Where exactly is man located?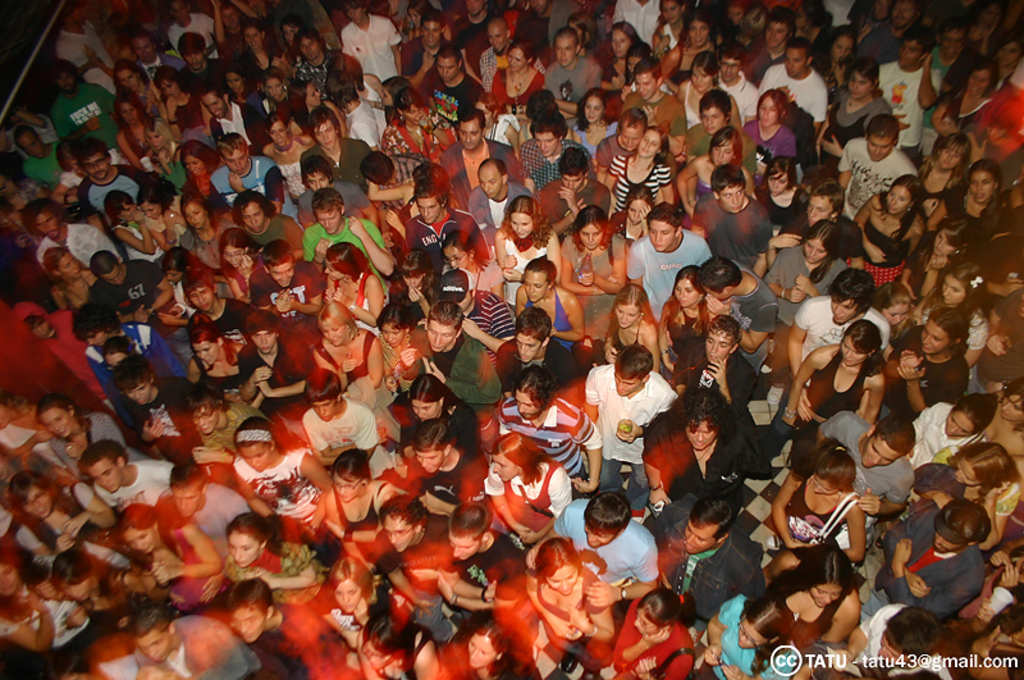
Its bounding box is {"left": 443, "top": 106, "right": 517, "bottom": 207}.
